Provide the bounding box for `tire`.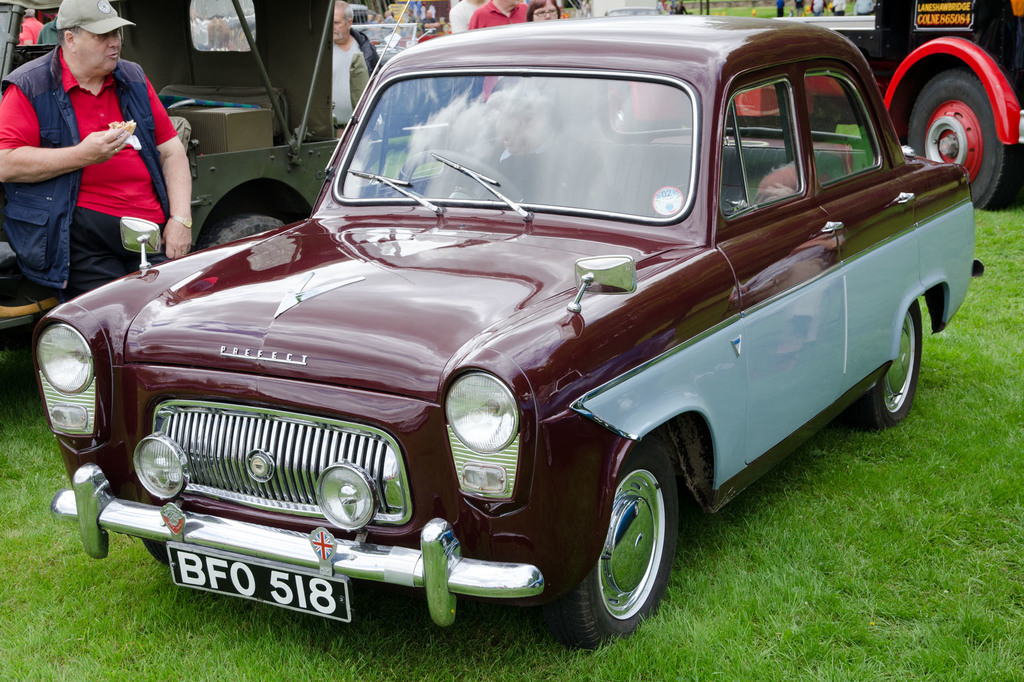
908,68,1019,206.
